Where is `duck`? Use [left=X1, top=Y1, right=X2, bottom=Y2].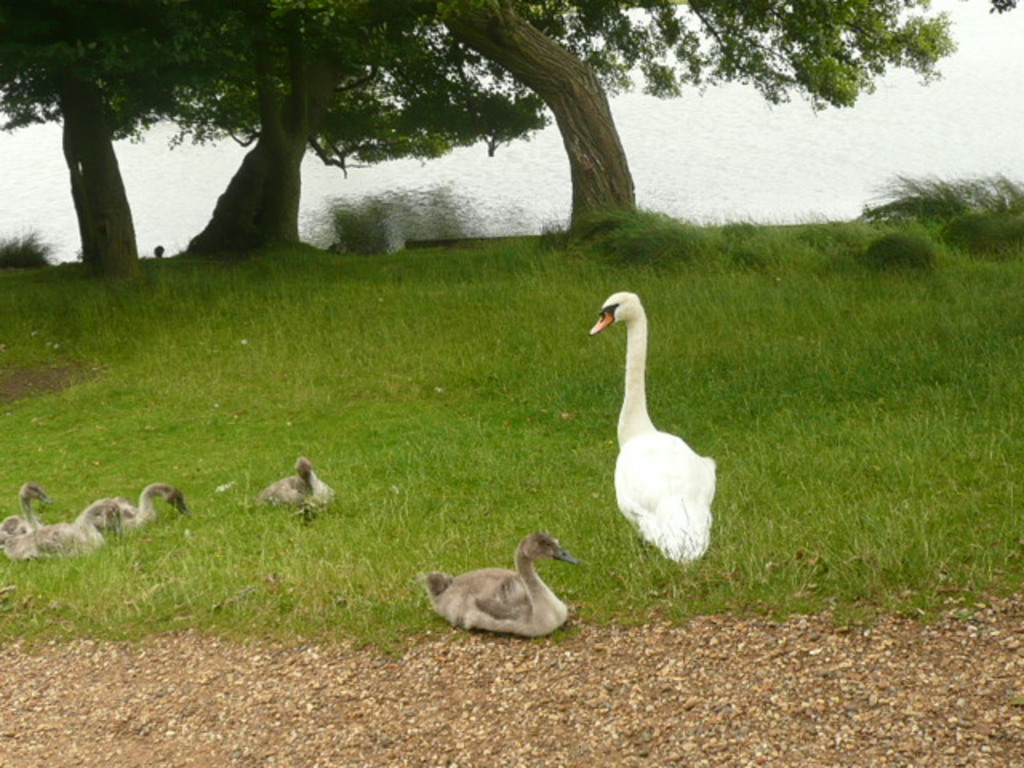
[left=0, top=482, right=51, bottom=550].
